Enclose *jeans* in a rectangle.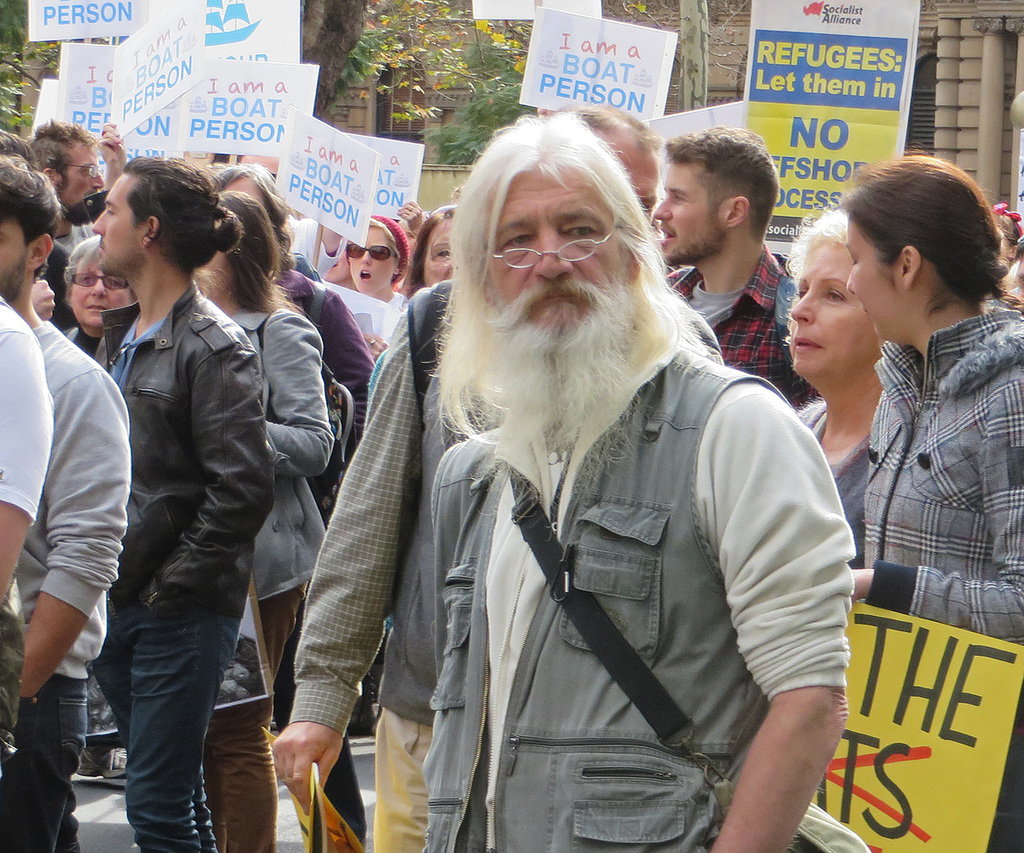
371, 703, 447, 852.
